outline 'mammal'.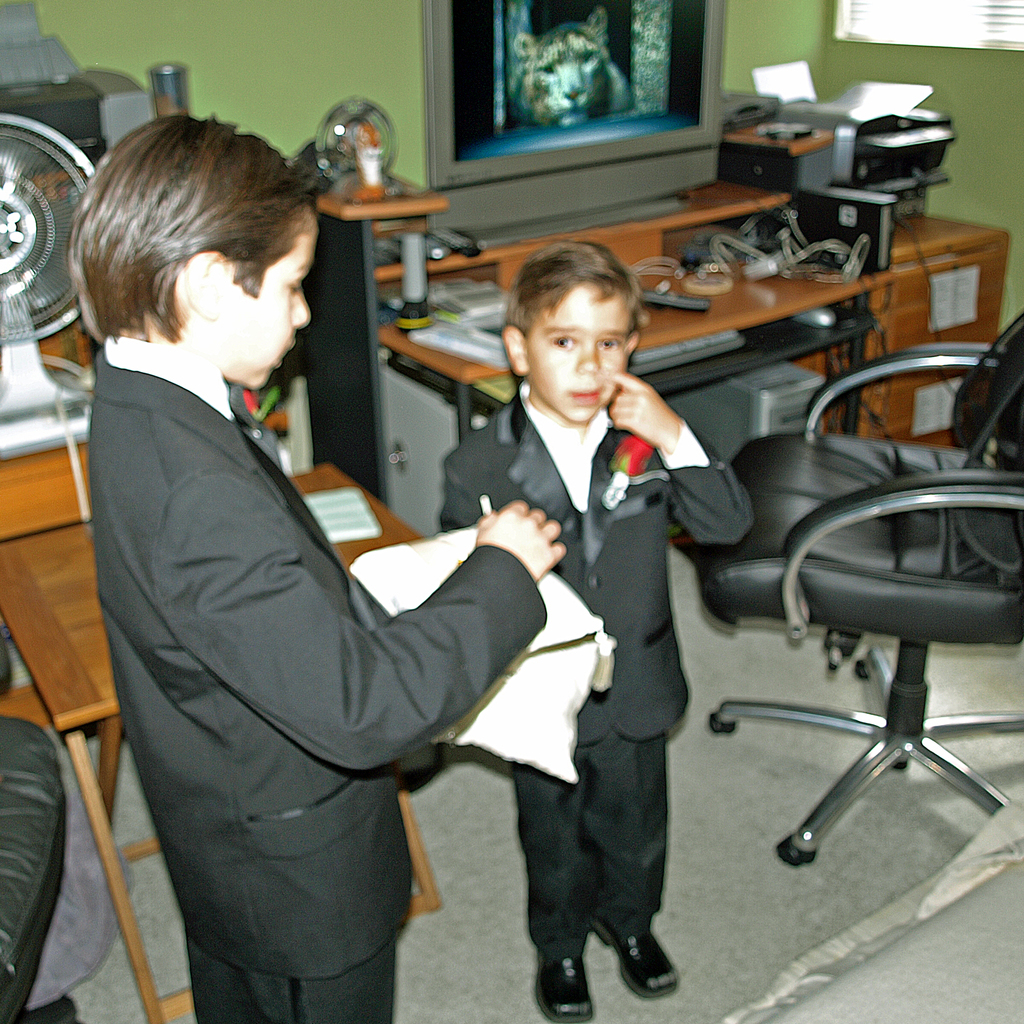
Outline: bbox(440, 240, 753, 1019).
